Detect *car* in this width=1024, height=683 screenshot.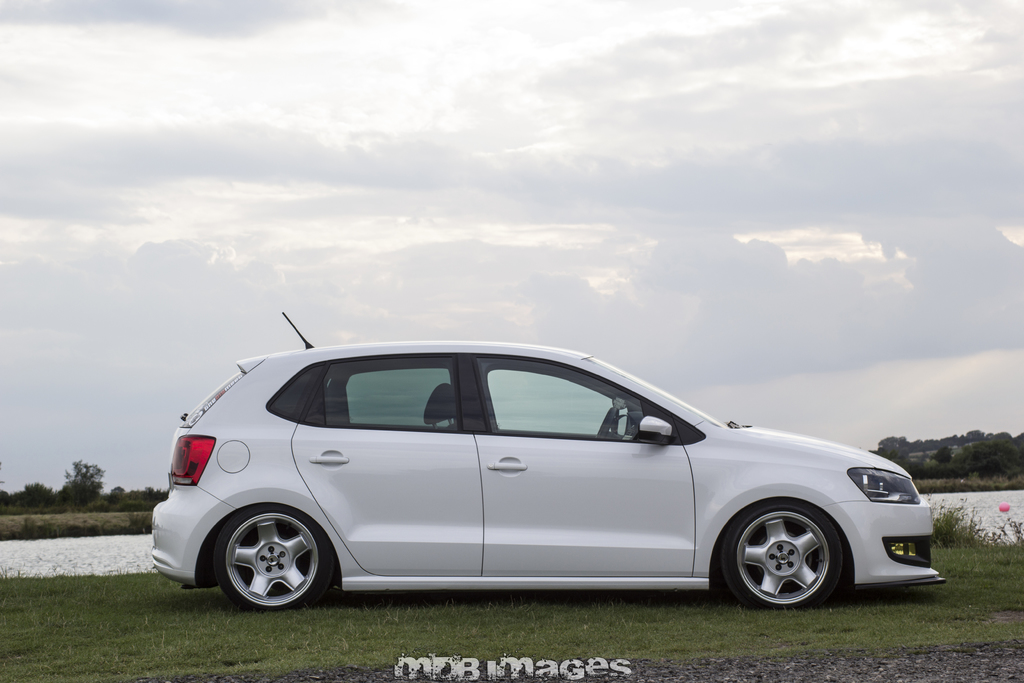
Detection: (x1=131, y1=345, x2=929, y2=620).
